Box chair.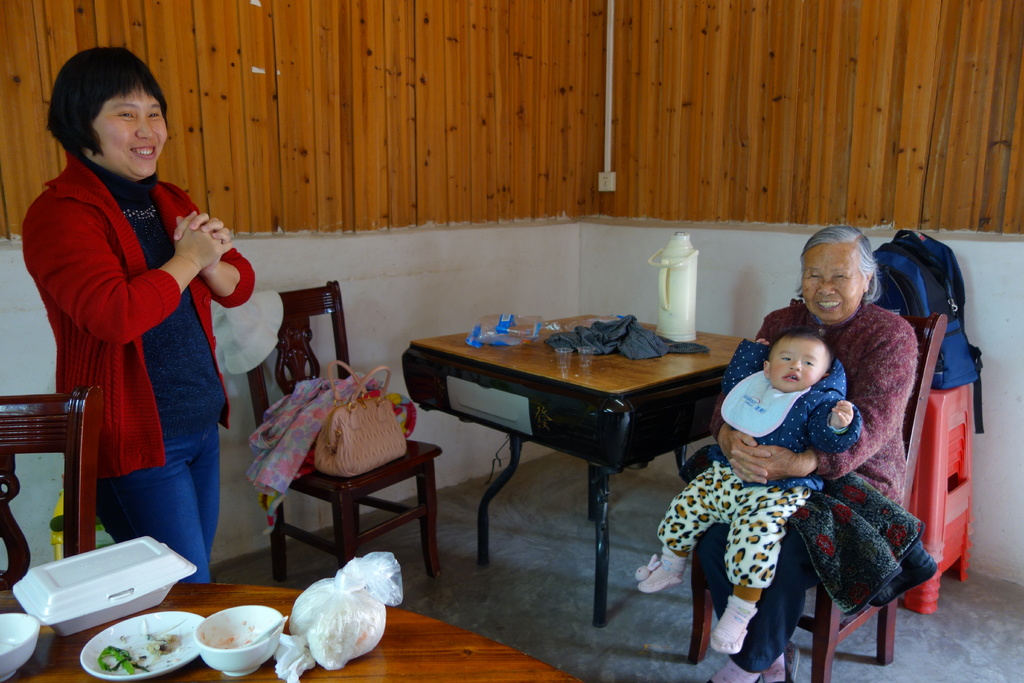
box=[685, 313, 949, 682].
